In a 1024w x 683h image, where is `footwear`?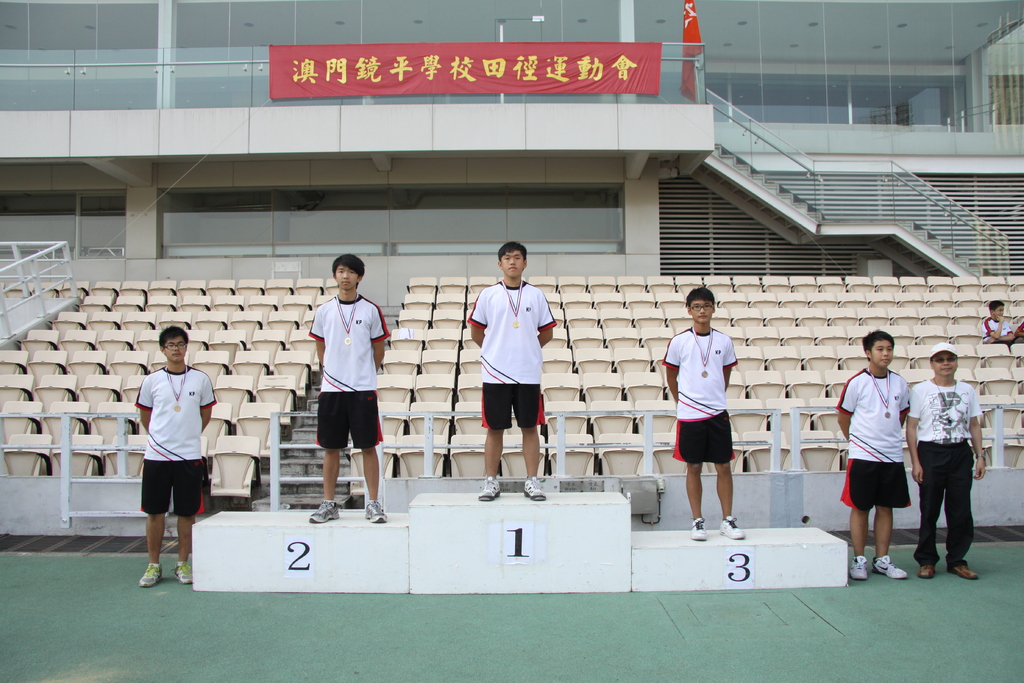
locate(138, 560, 164, 585).
